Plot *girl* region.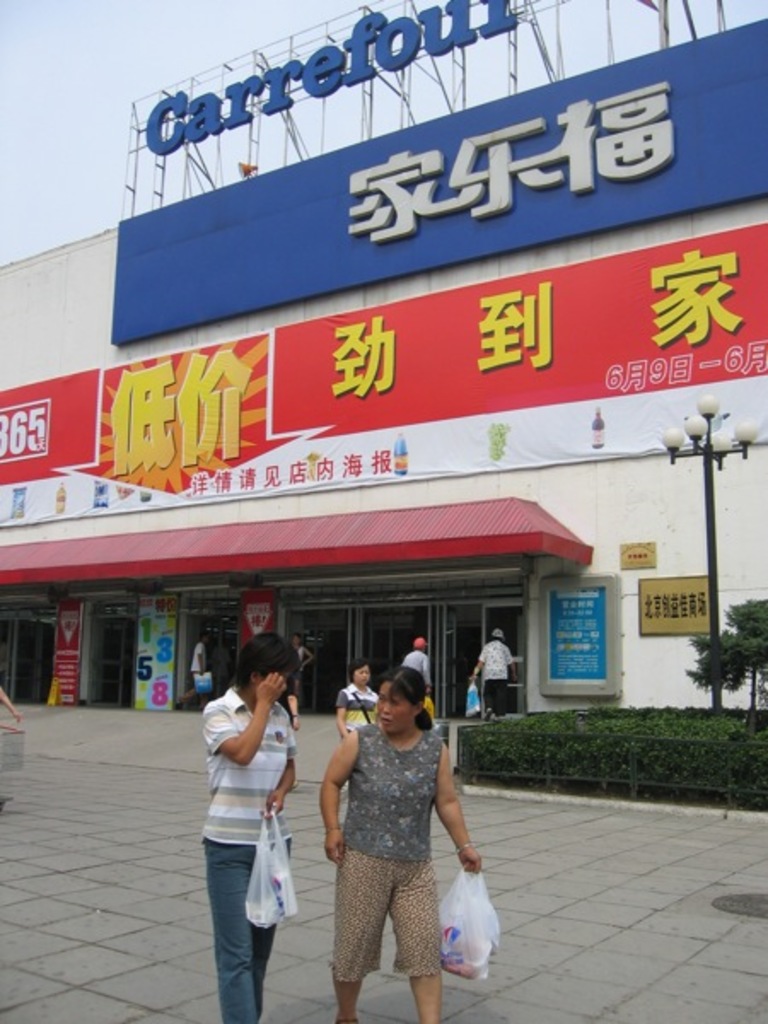
Plotted at box=[335, 662, 381, 741].
